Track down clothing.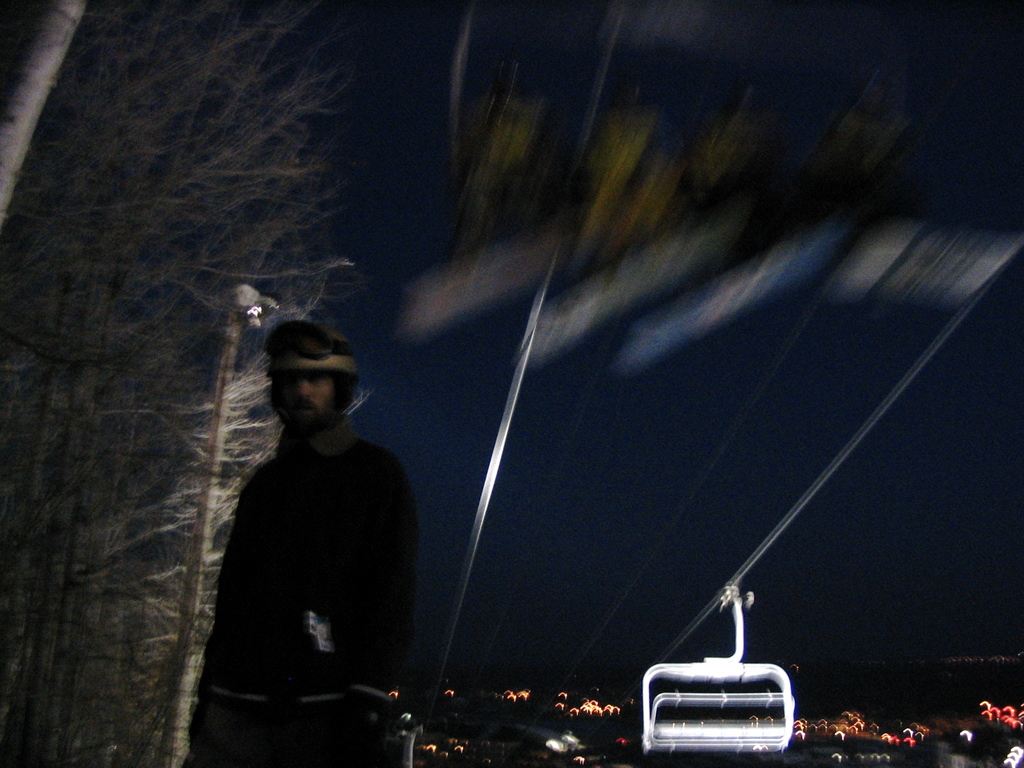
Tracked to {"left": 170, "top": 326, "right": 436, "bottom": 740}.
